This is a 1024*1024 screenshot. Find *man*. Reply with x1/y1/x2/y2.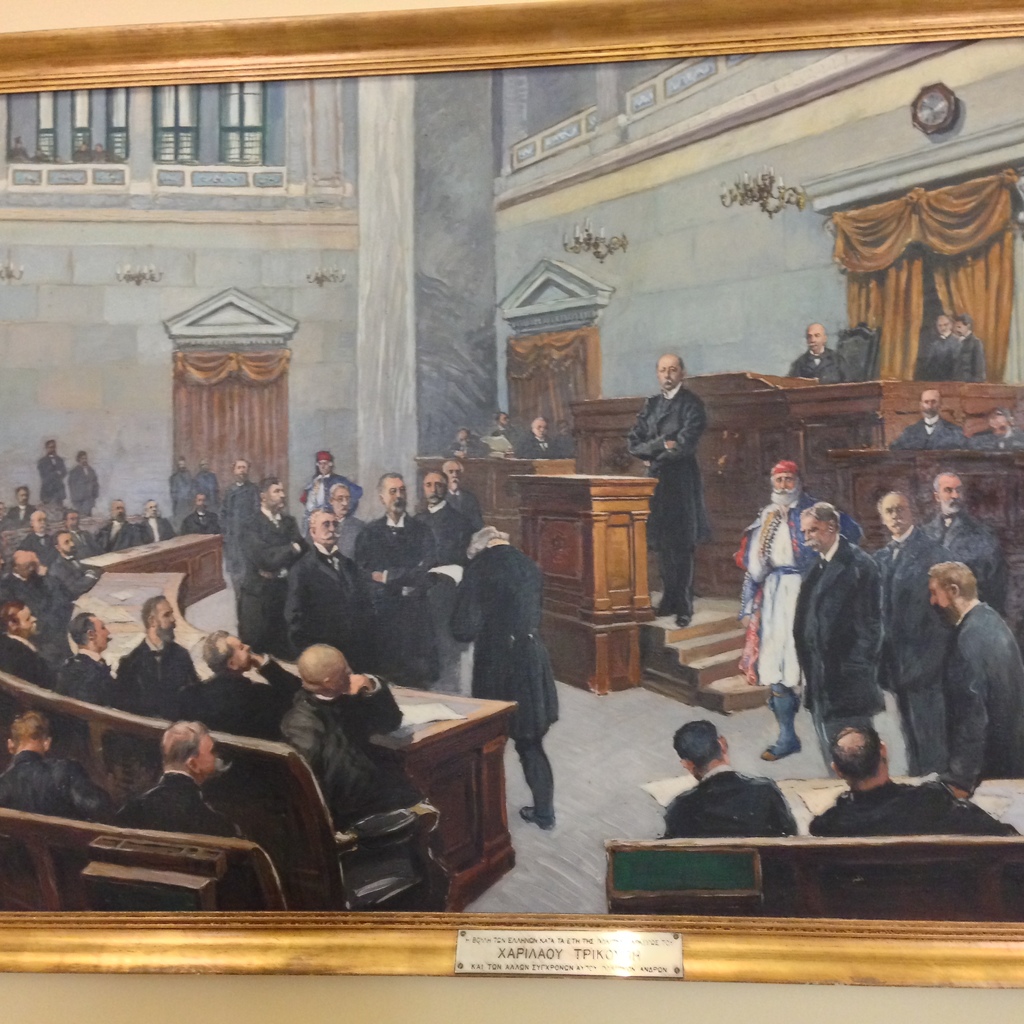
0/499/11/540.
